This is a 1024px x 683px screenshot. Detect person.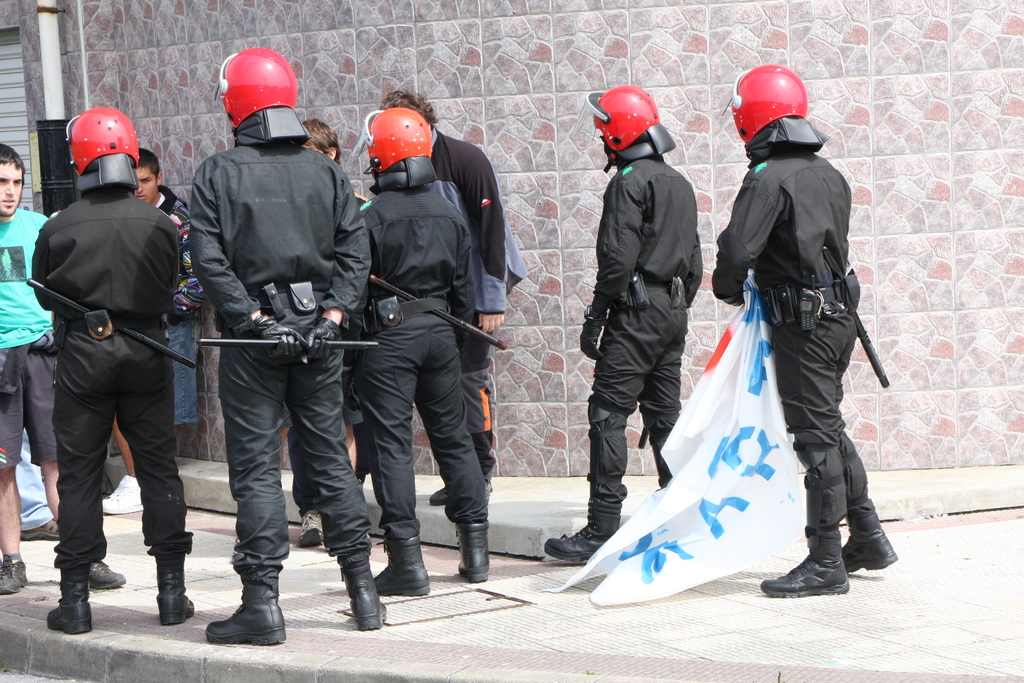
box=[206, 44, 388, 632].
